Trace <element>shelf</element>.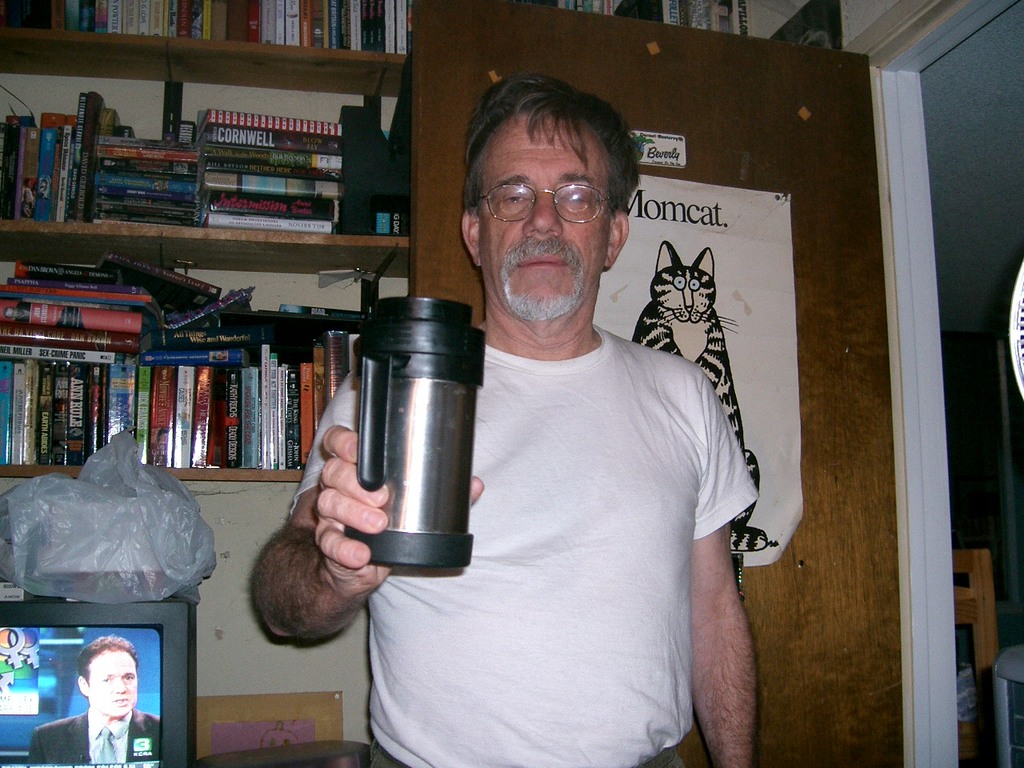
Traced to [left=2, top=0, right=770, bottom=498].
